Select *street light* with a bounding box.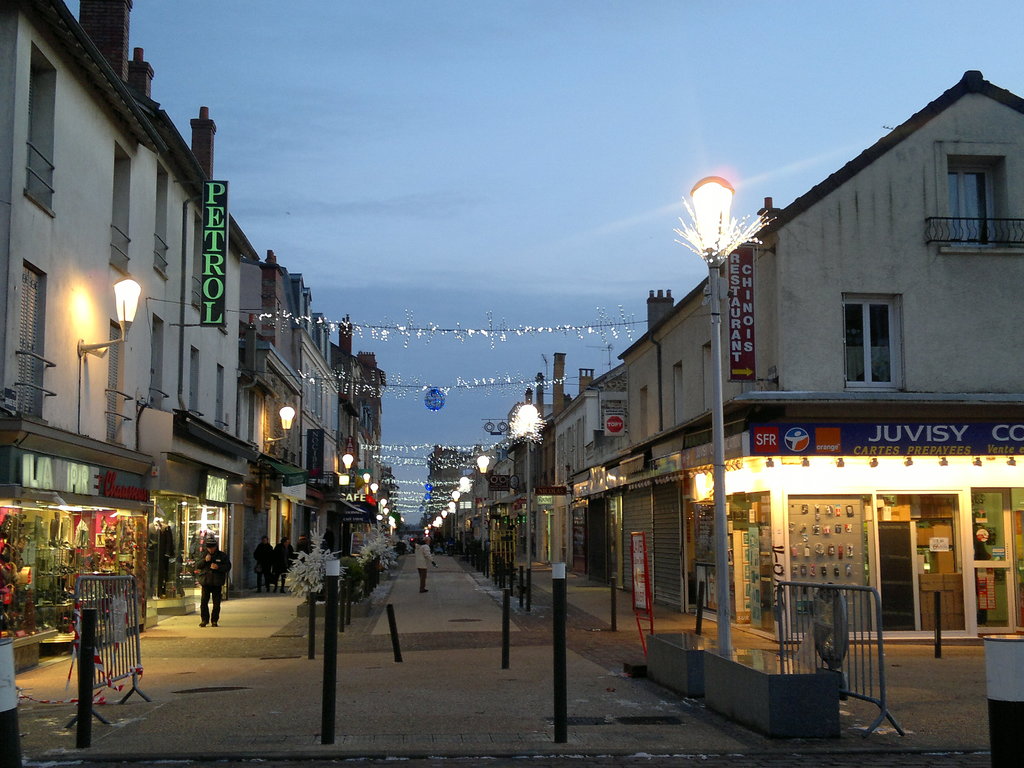
left=511, top=399, right=541, bottom=617.
